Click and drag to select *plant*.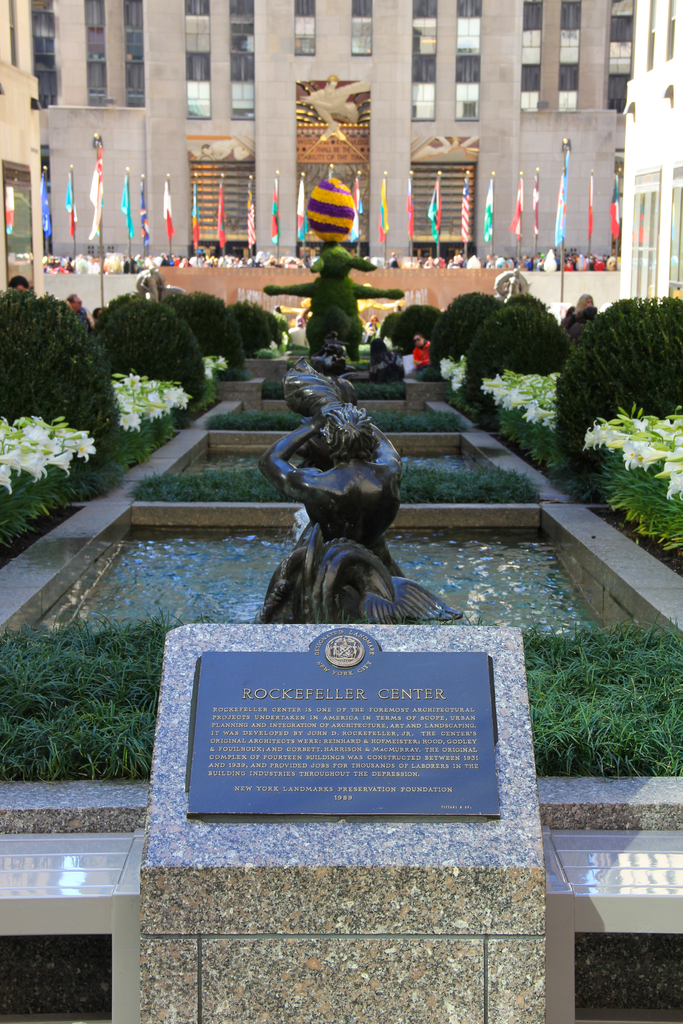
Selection: x1=386, y1=307, x2=442, y2=361.
